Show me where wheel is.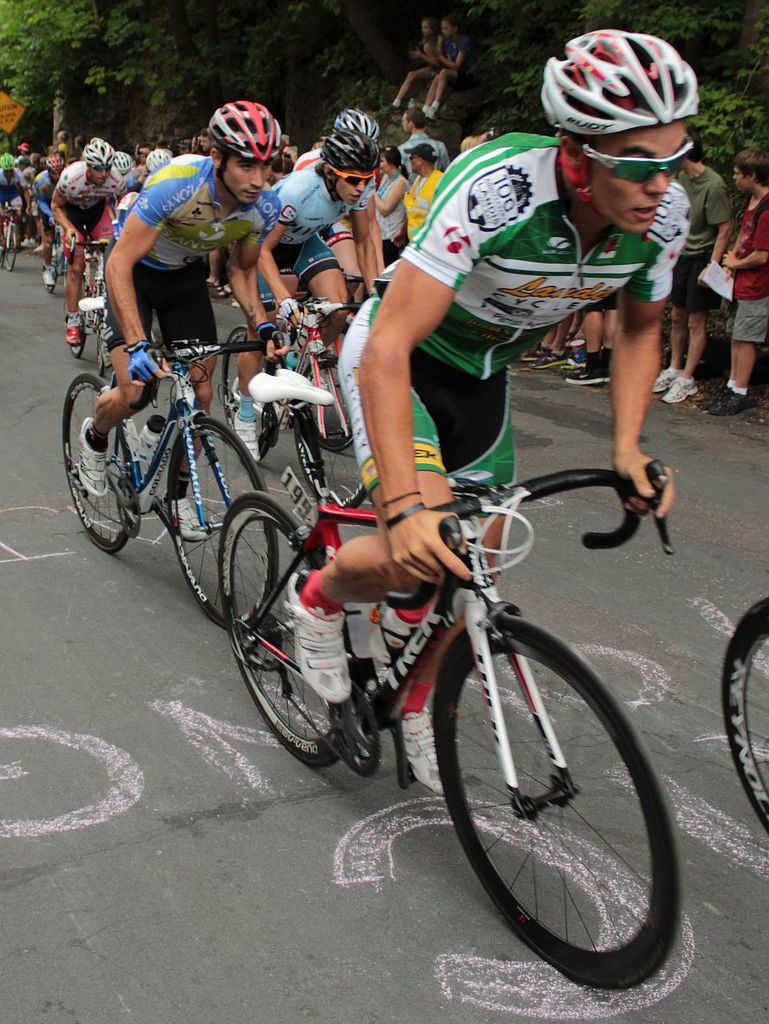
wheel is at pyautogui.locateOnScreen(97, 335, 110, 376).
